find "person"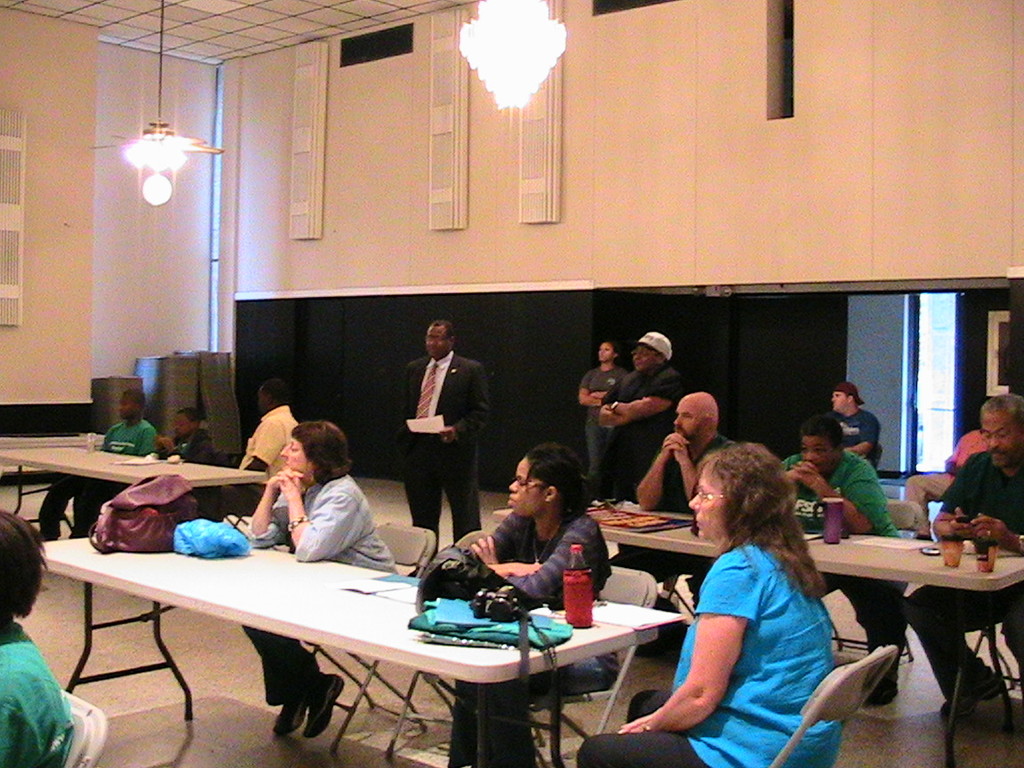
region(432, 454, 608, 766)
